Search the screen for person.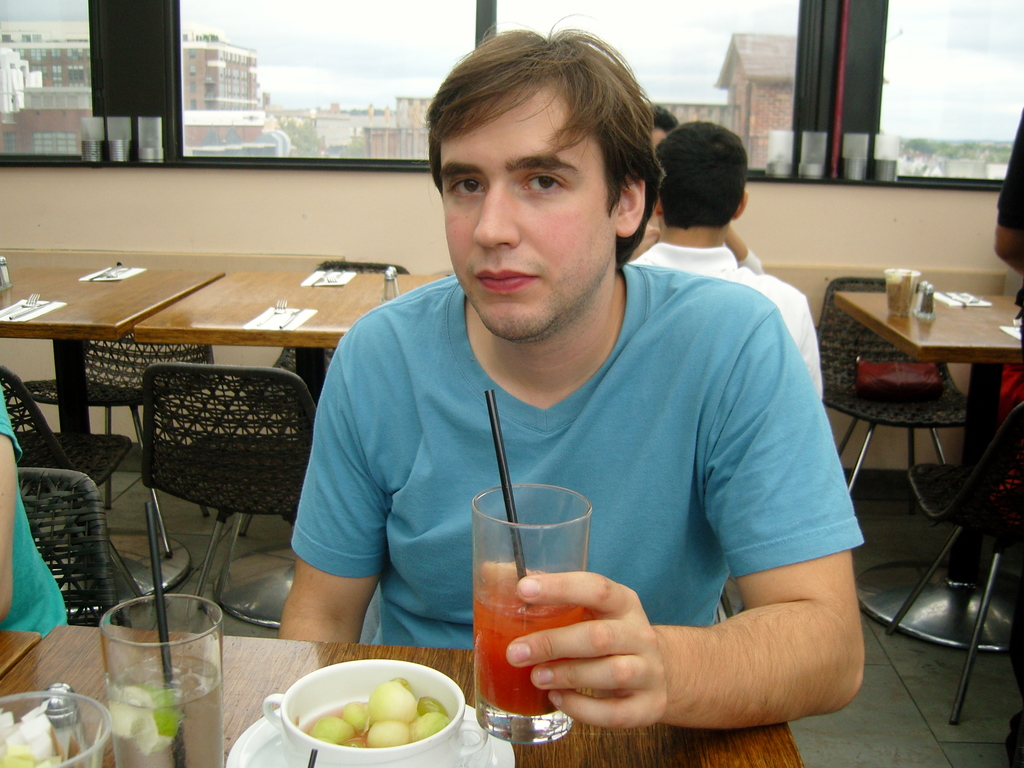
Found at l=637, t=102, r=680, b=249.
